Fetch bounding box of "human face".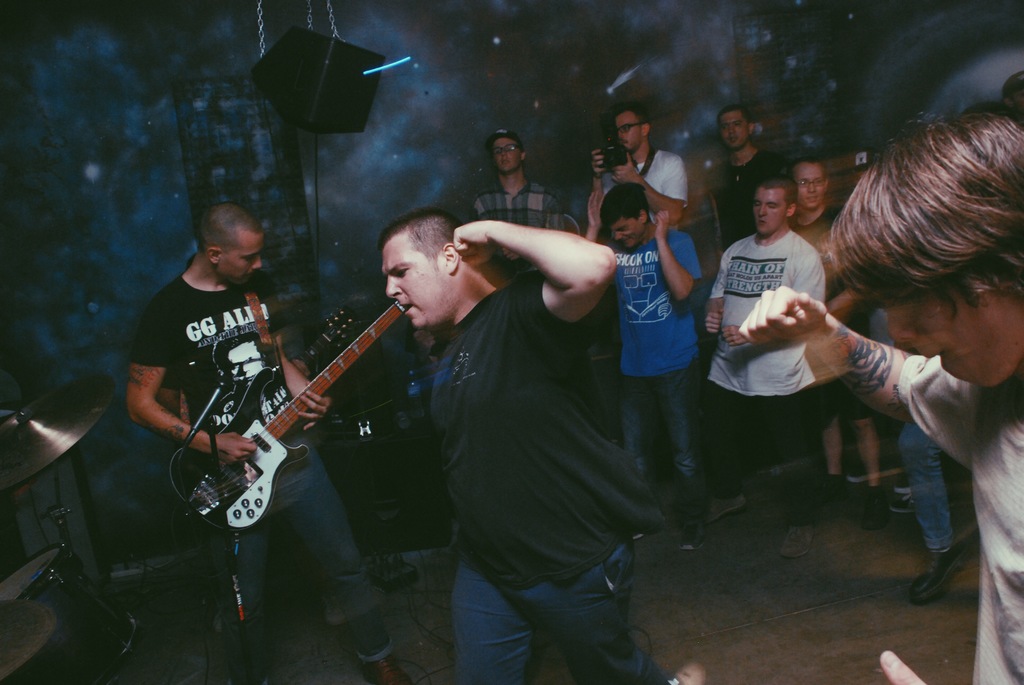
Bbox: detection(221, 237, 262, 290).
